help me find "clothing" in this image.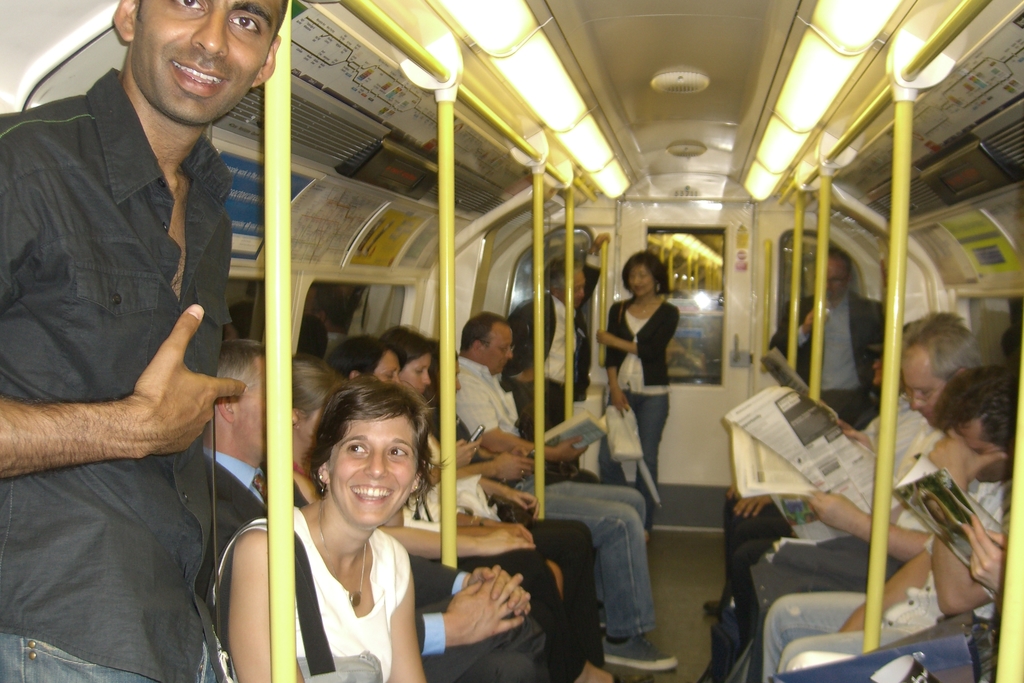
Found it: [420, 393, 611, 675].
